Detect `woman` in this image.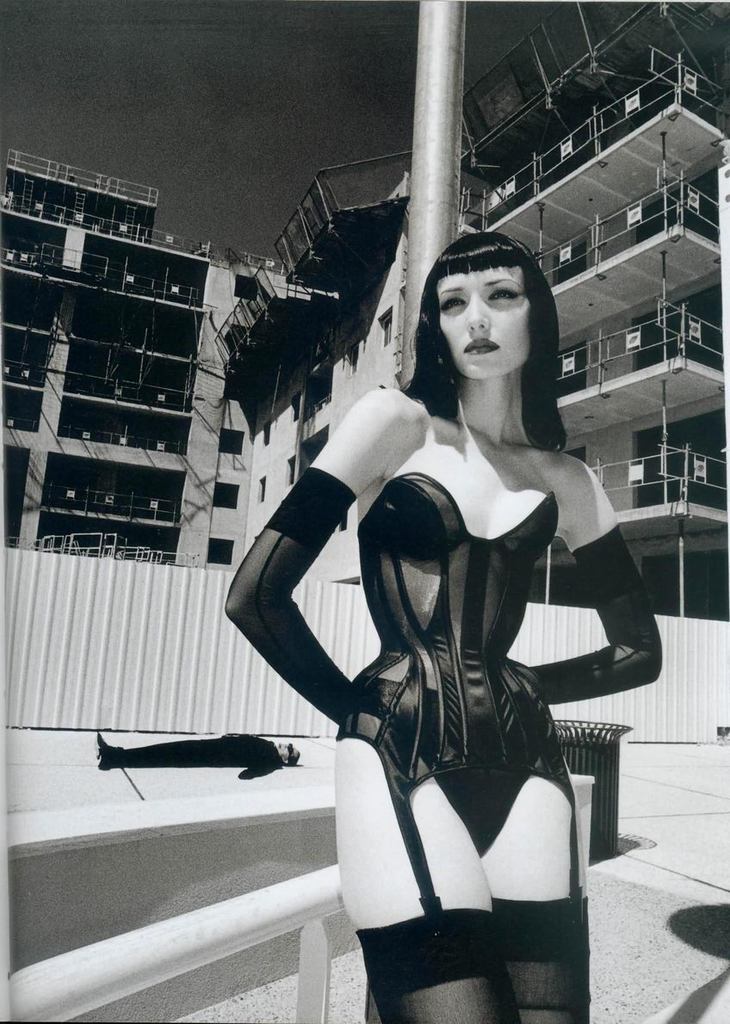
Detection: [x1=263, y1=235, x2=655, y2=989].
